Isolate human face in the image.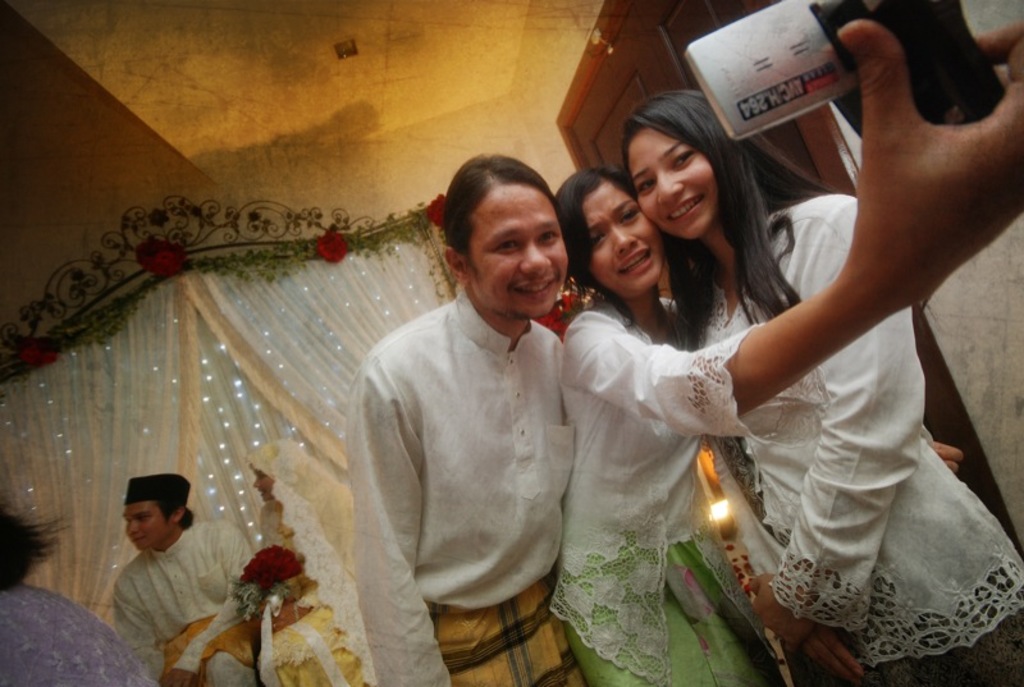
Isolated region: (253,471,276,501).
